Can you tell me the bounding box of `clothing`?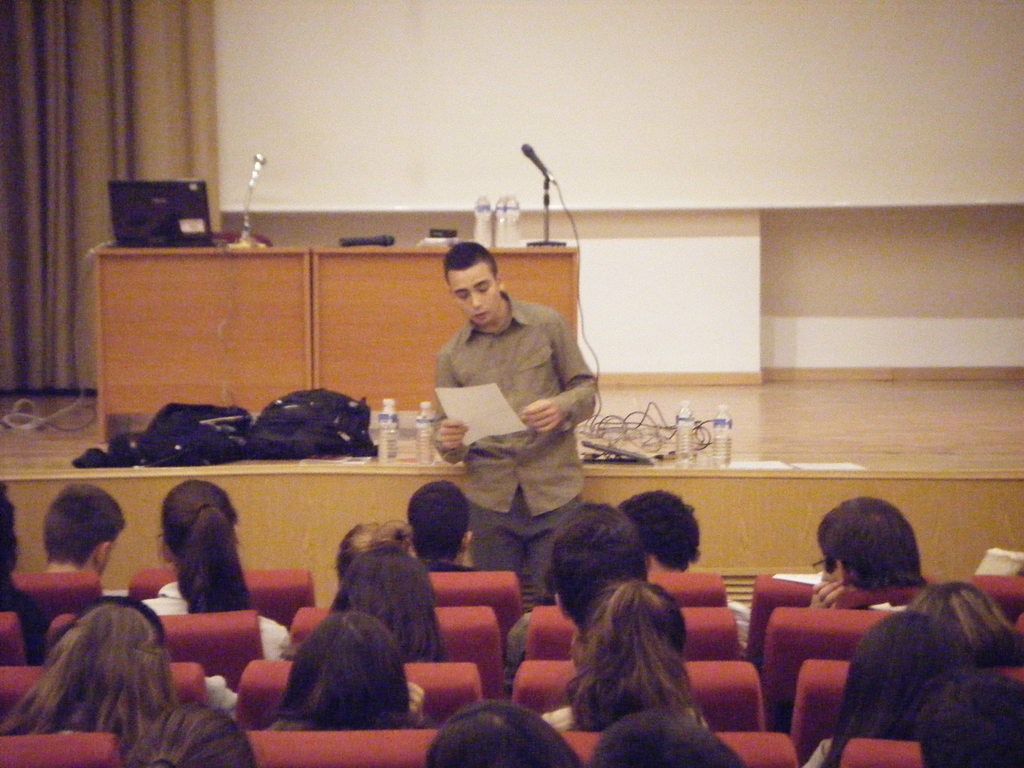
<bbox>435, 291, 592, 601</bbox>.
